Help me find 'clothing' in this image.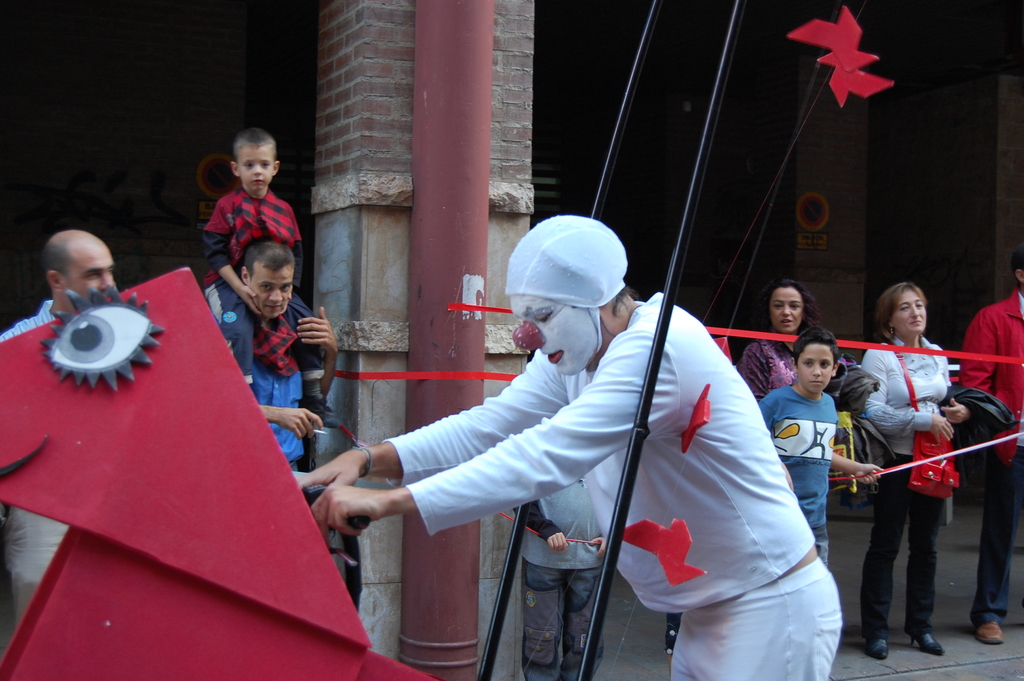
Found it: l=4, t=286, r=83, b=642.
